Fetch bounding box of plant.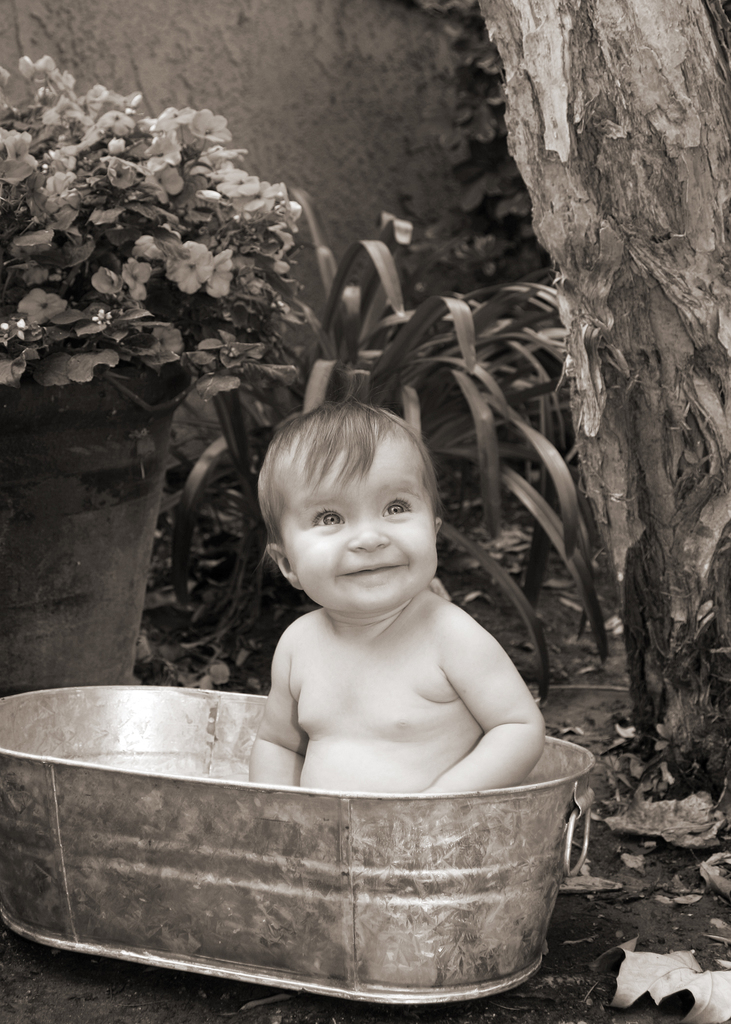
Bbox: <box>406,0,534,239</box>.
